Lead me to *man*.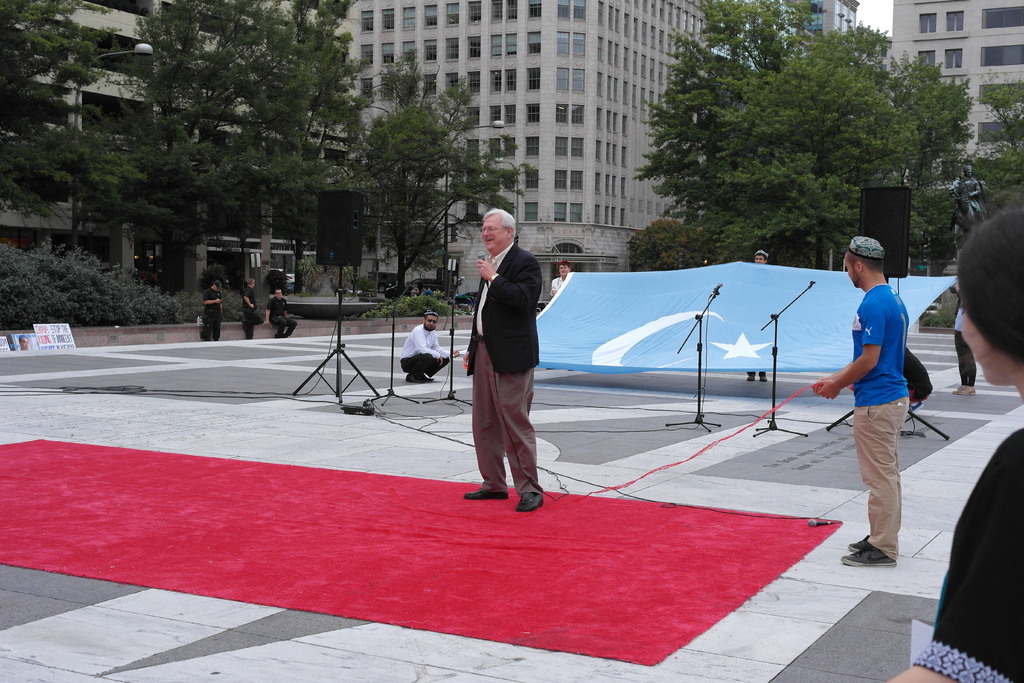
Lead to 261, 283, 301, 341.
